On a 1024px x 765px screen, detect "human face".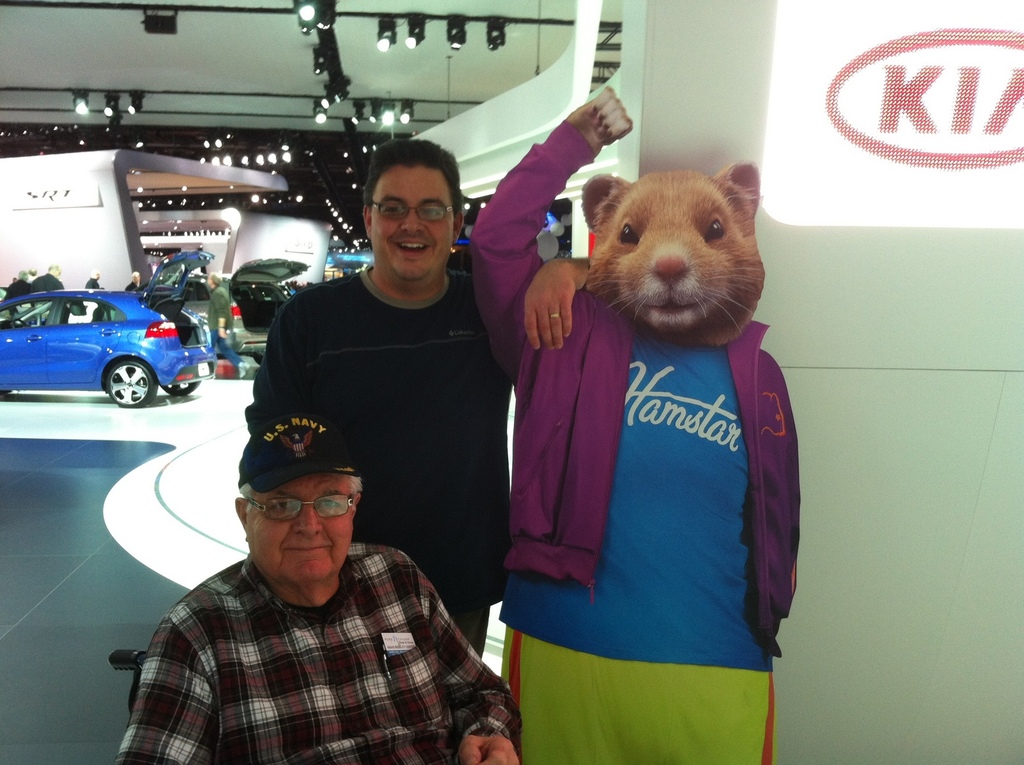
bbox=(246, 474, 351, 583).
